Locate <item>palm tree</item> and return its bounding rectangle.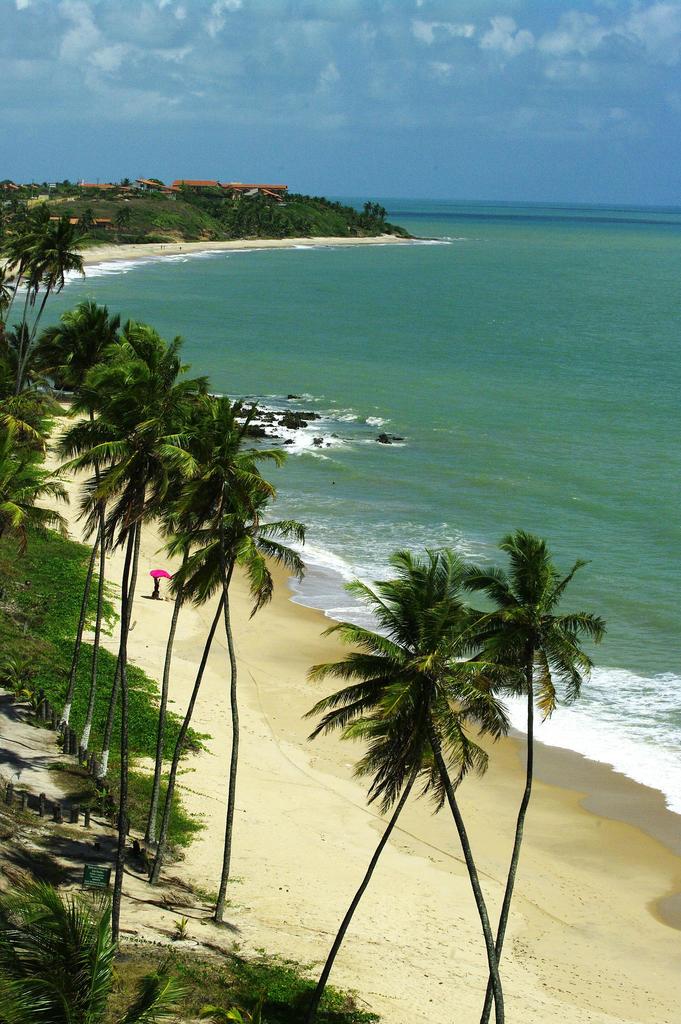
{"x1": 71, "y1": 385, "x2": 215, "y2": 920}.
